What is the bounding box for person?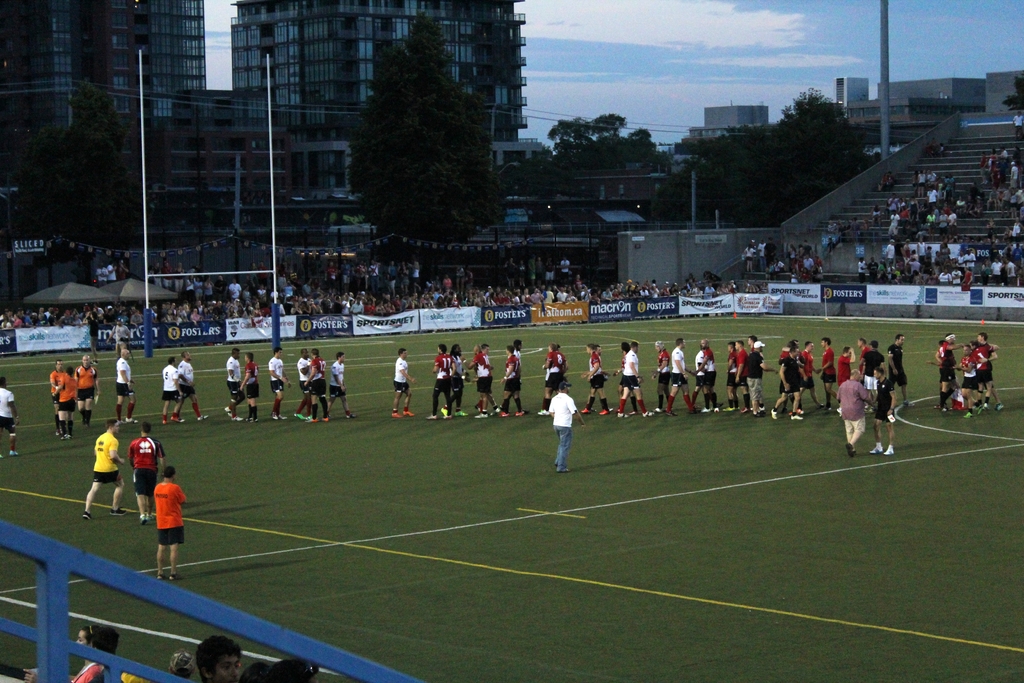
[445,339,469,424].
